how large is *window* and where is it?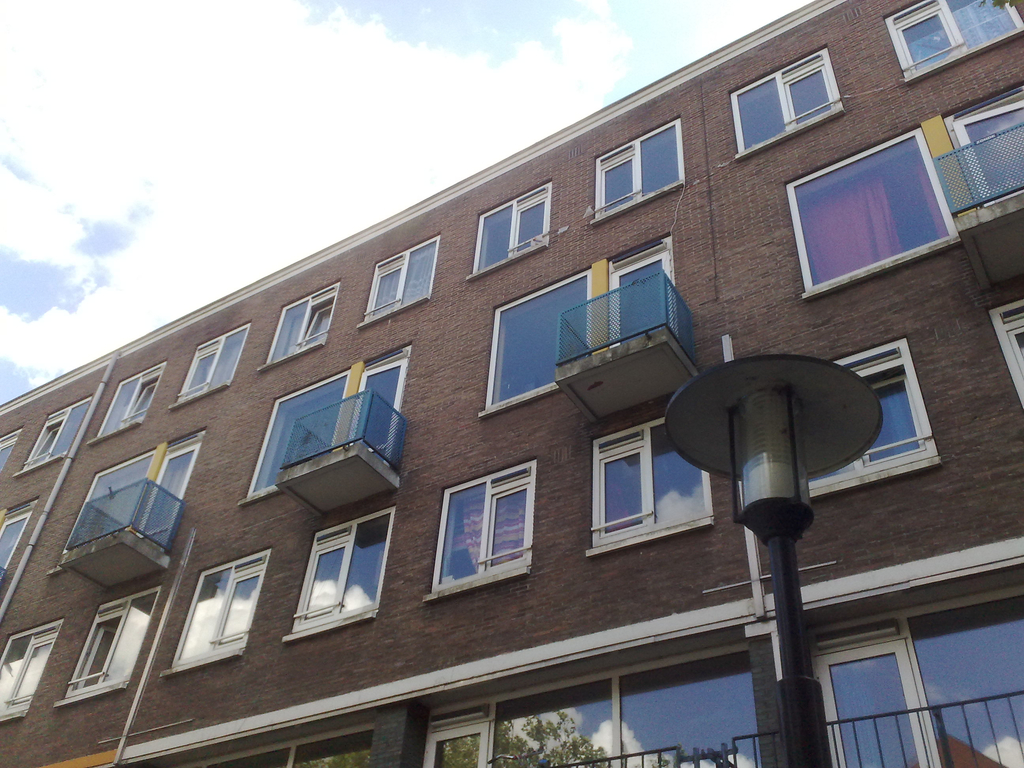
Bounding box: (727,42,846,160).
